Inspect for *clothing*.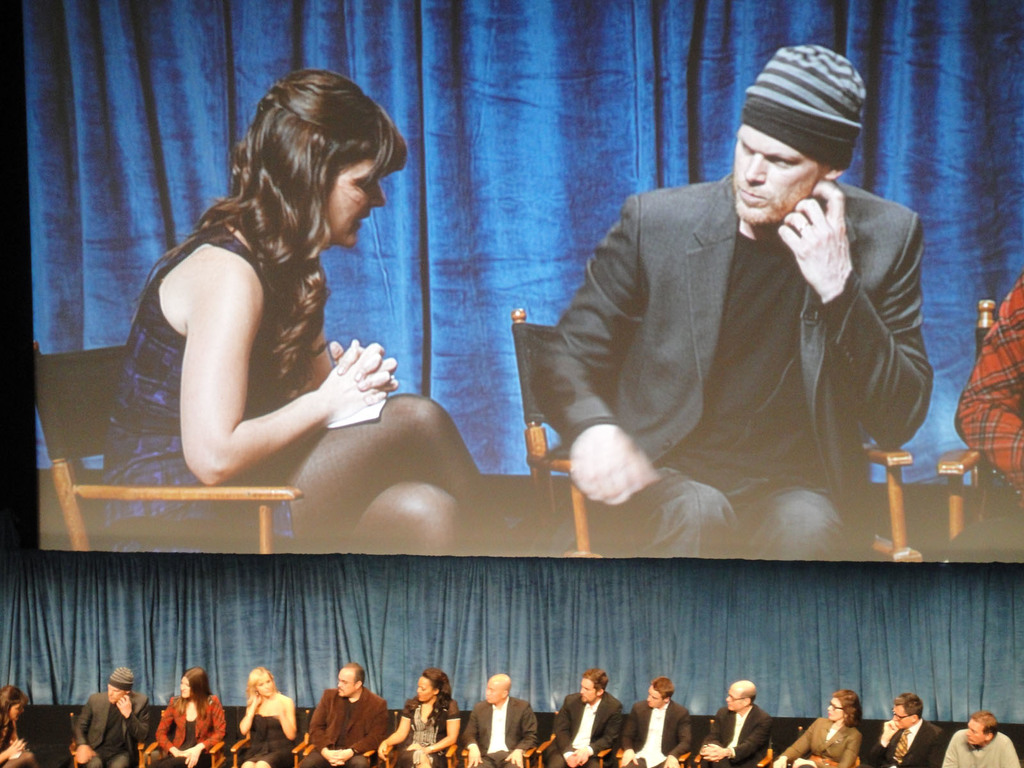
Inspection: 550:188:943:555.
